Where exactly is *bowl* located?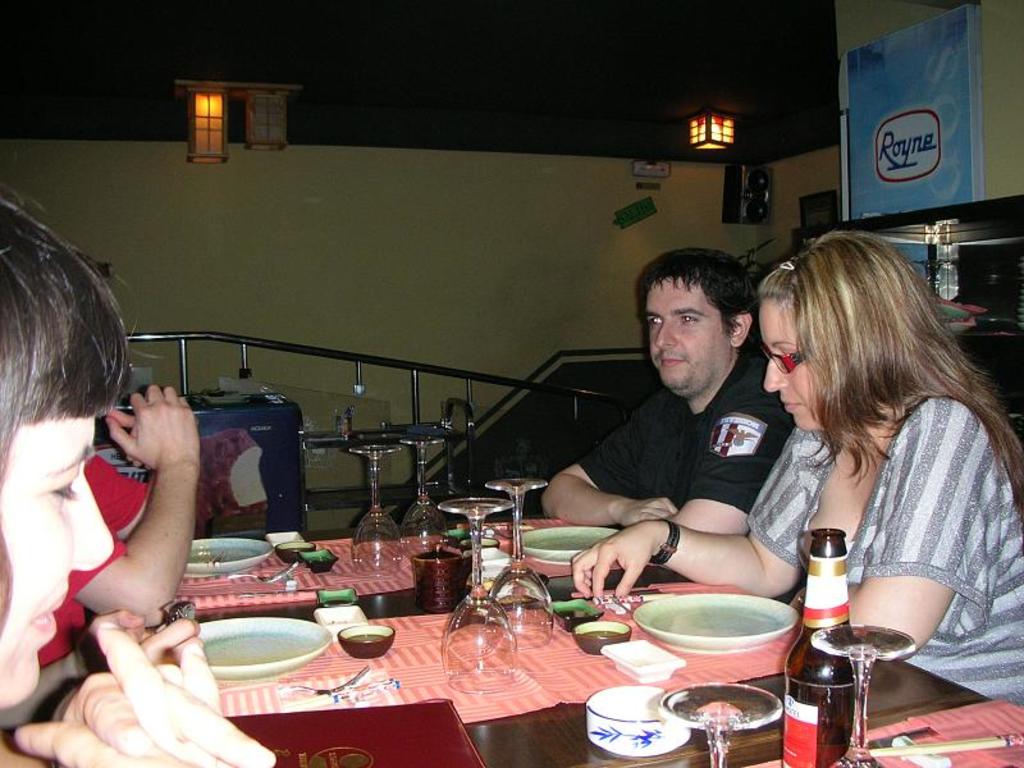
Its bounding box is detection(268, 531, 312, 549).
